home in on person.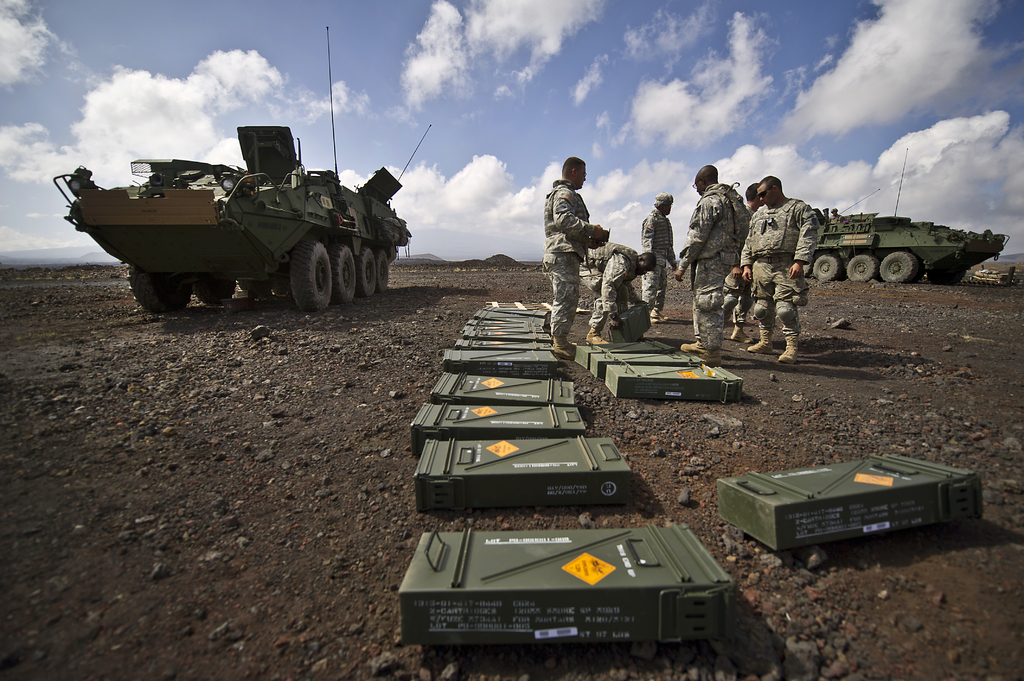
Homed in at 579 239 655 340.
